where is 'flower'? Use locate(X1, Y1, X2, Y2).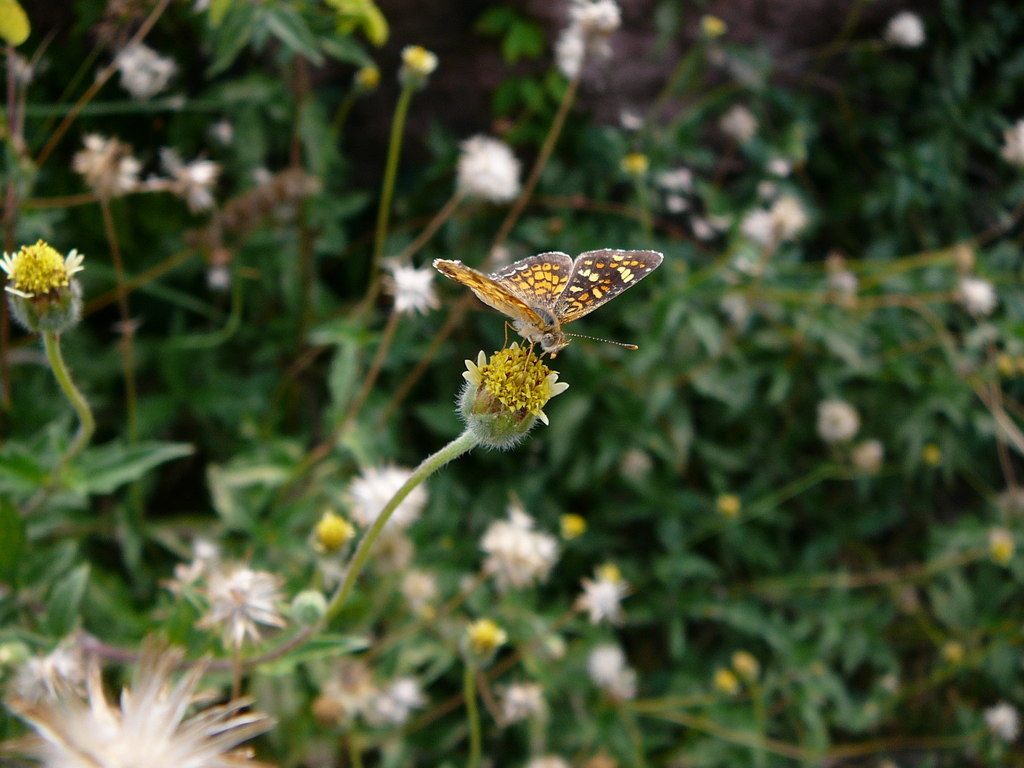
locate(308, 511, 350, 574).
